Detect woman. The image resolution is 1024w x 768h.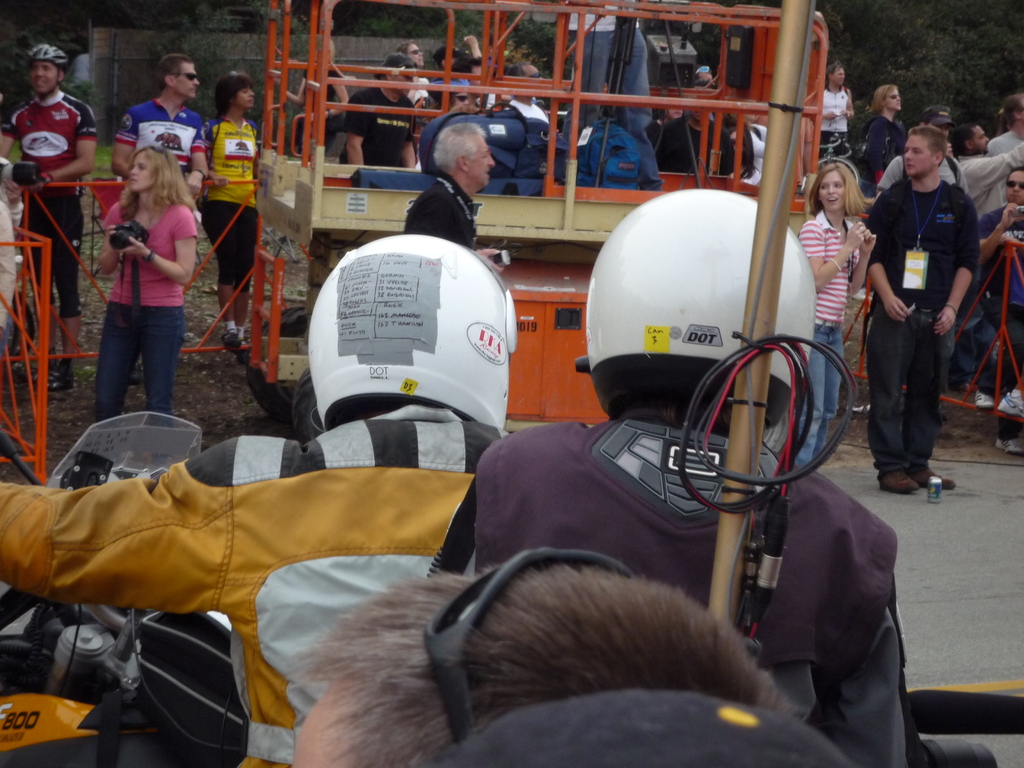
crop(283, 46, 344, 156).
